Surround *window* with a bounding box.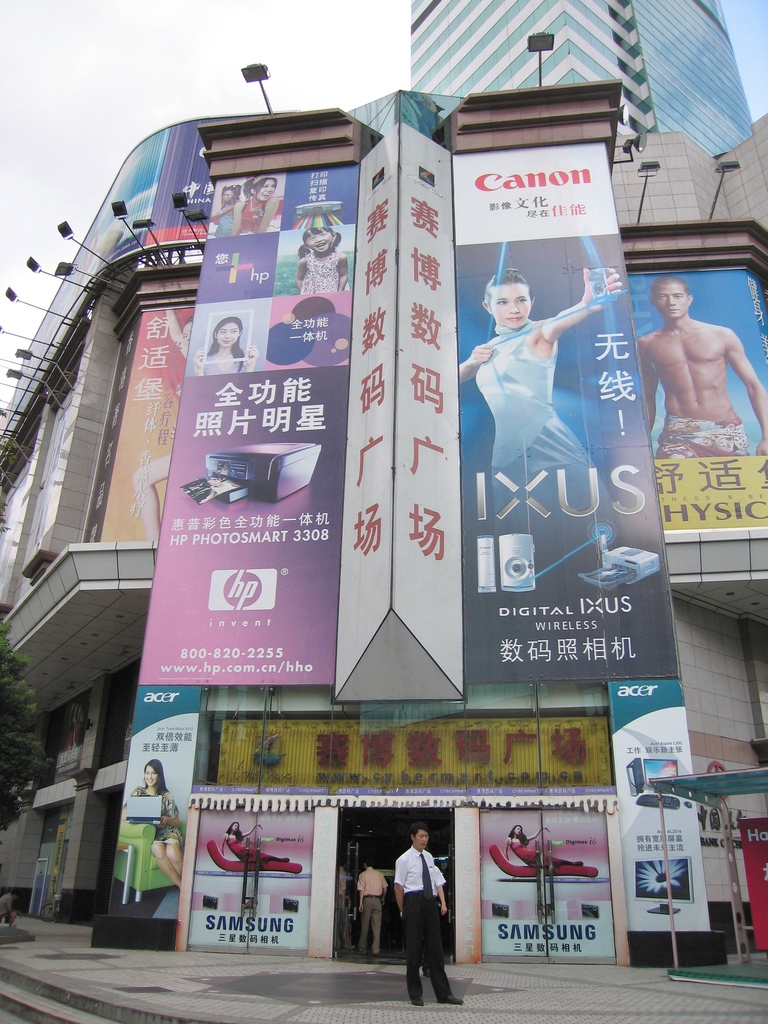
23/488/44/580.
